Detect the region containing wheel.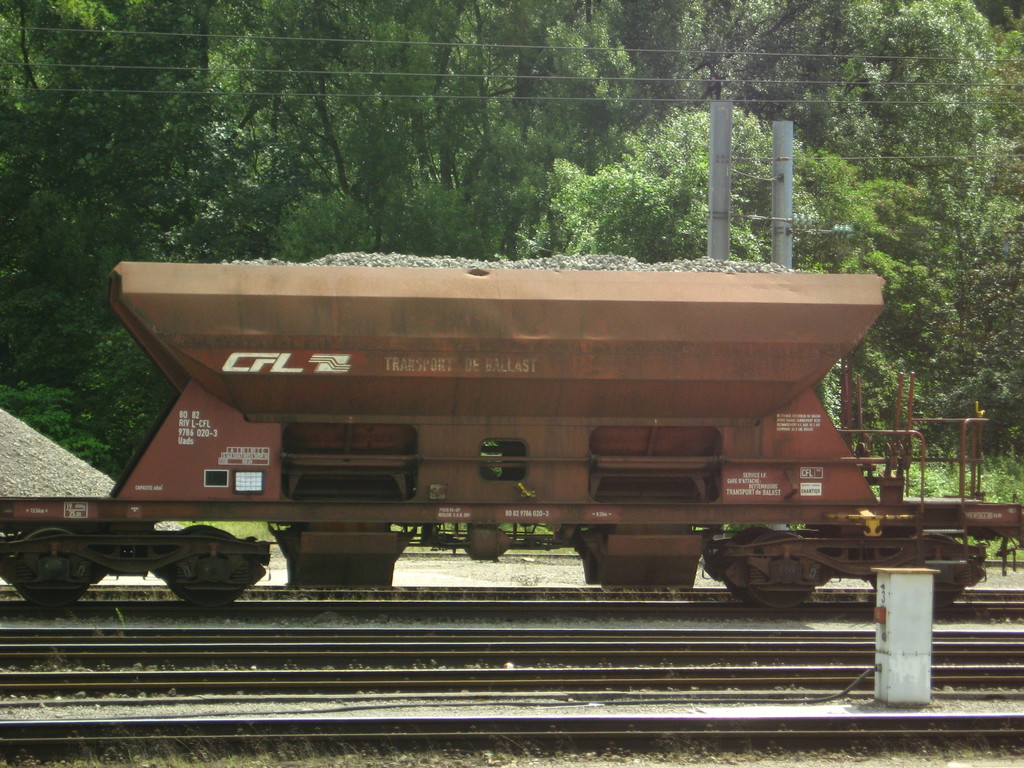
rect(724, 526, 771, 604).
